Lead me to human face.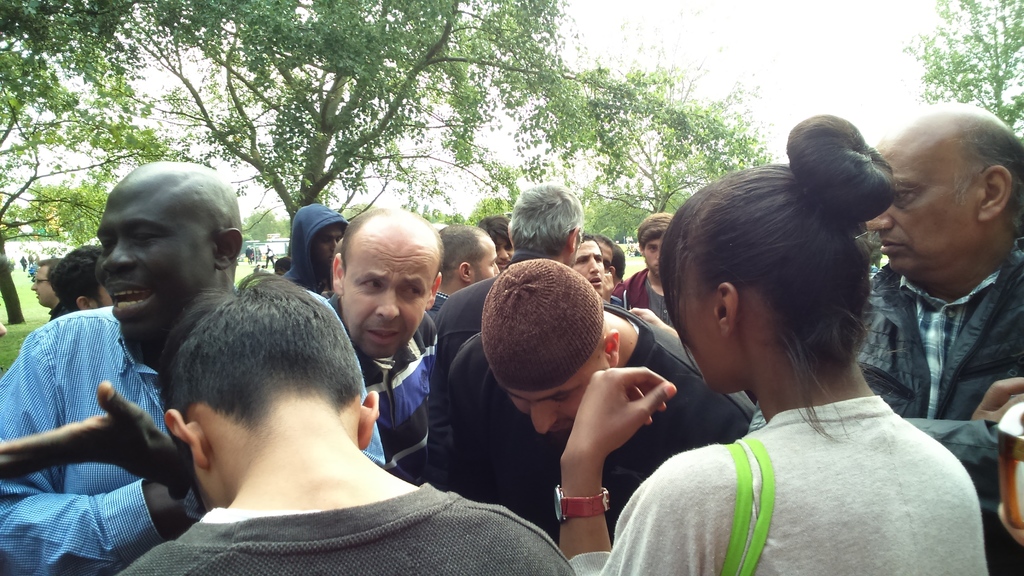
Lead to [672, 261, 720, 390].
